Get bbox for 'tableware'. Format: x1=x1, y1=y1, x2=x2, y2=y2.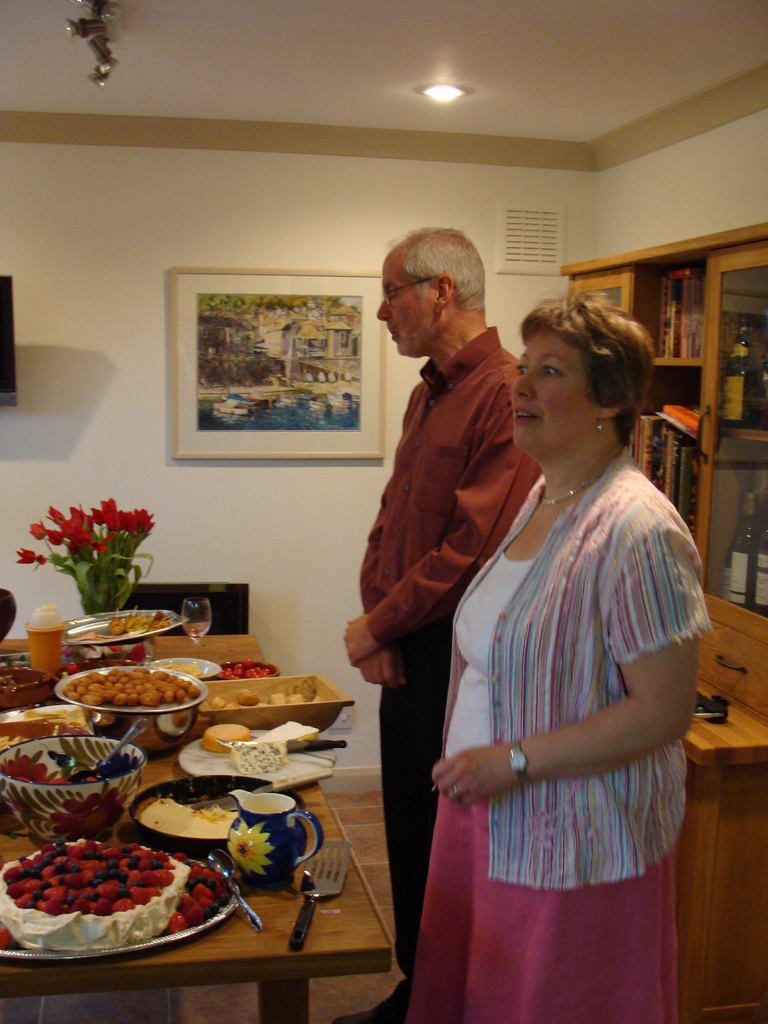
x1=60, y1=608, x2=189, y2=652.
